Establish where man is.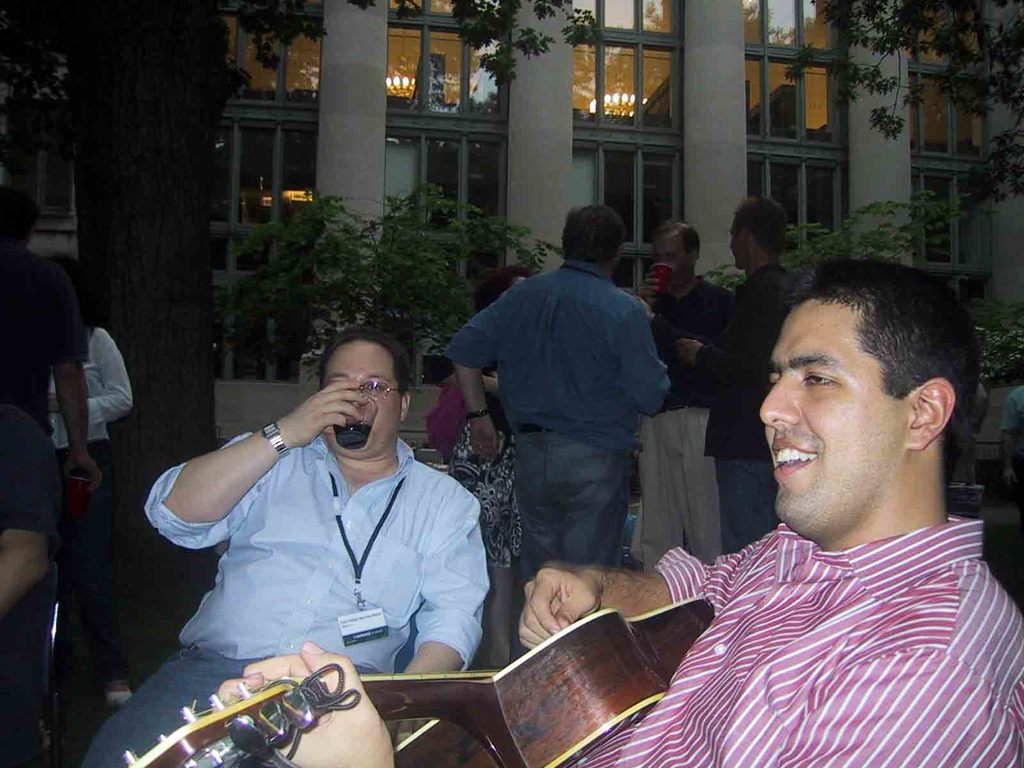
Established at crop(0, 186, 98, 717).
